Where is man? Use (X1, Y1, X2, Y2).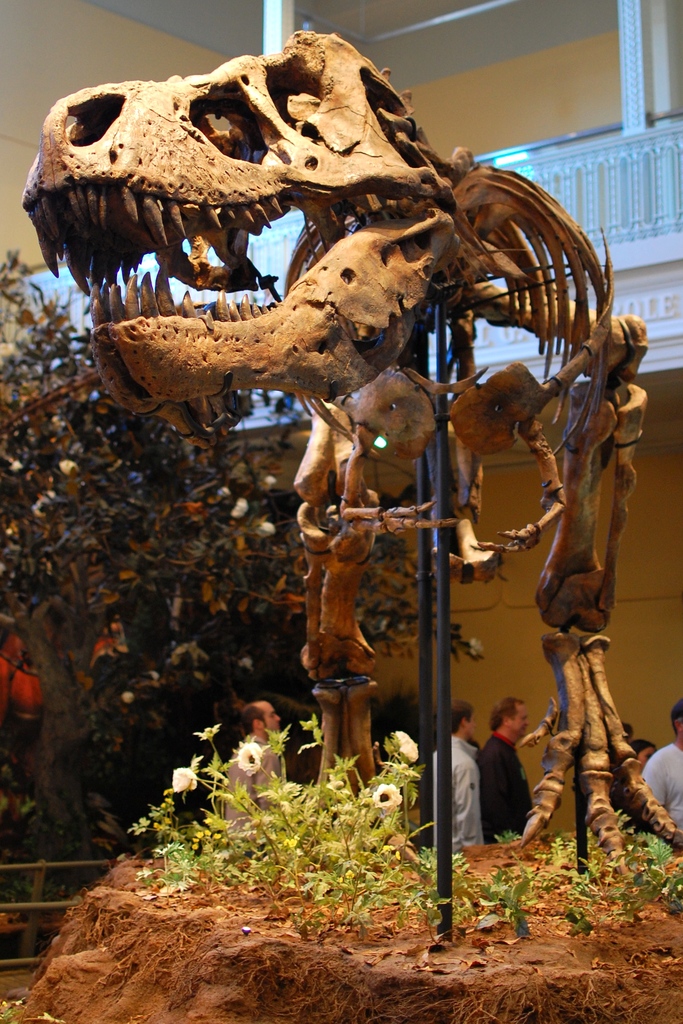
(222, 699, 283, 836).
